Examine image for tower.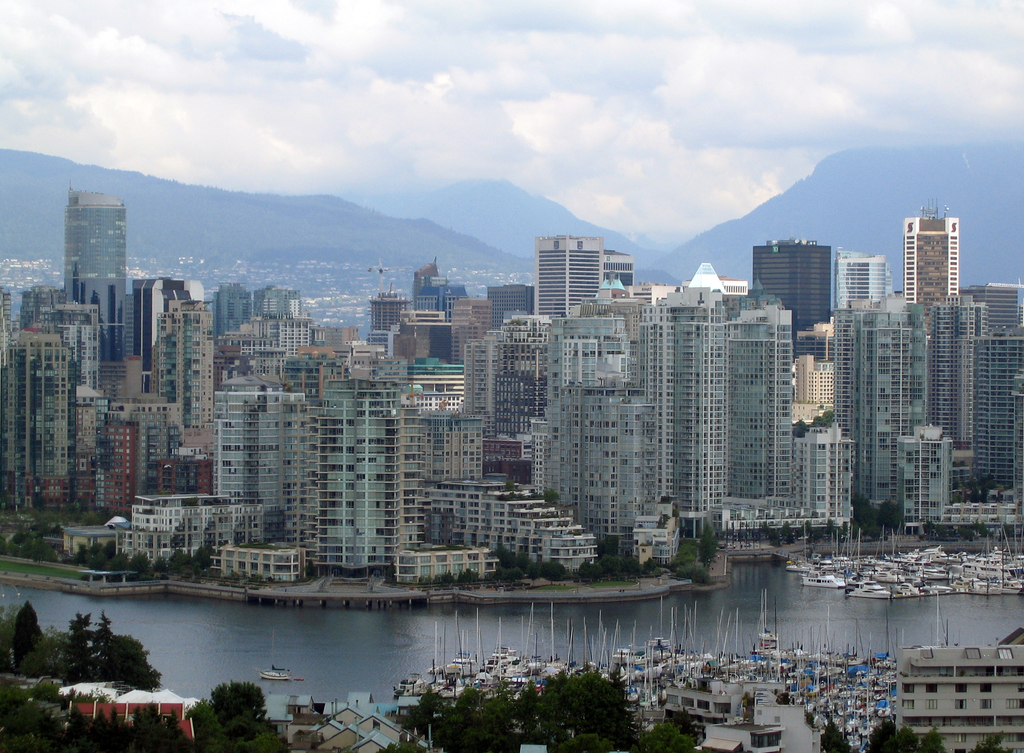
Examination result: <box>834,309,927,521</box>.
